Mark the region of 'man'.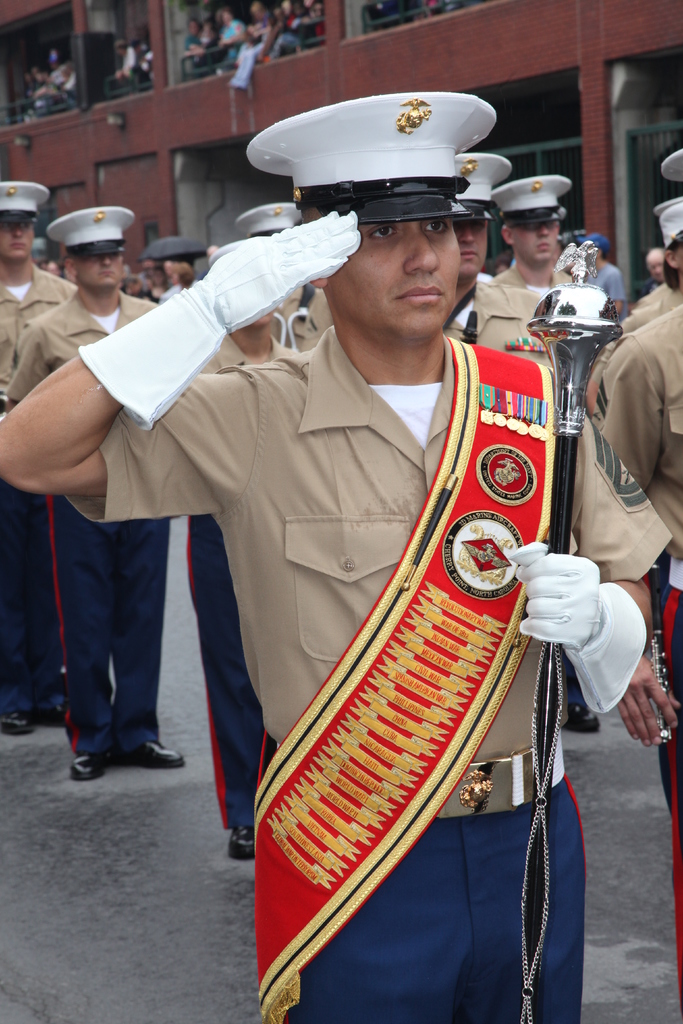
Region: bbox=[497, 175, 604, 728].
